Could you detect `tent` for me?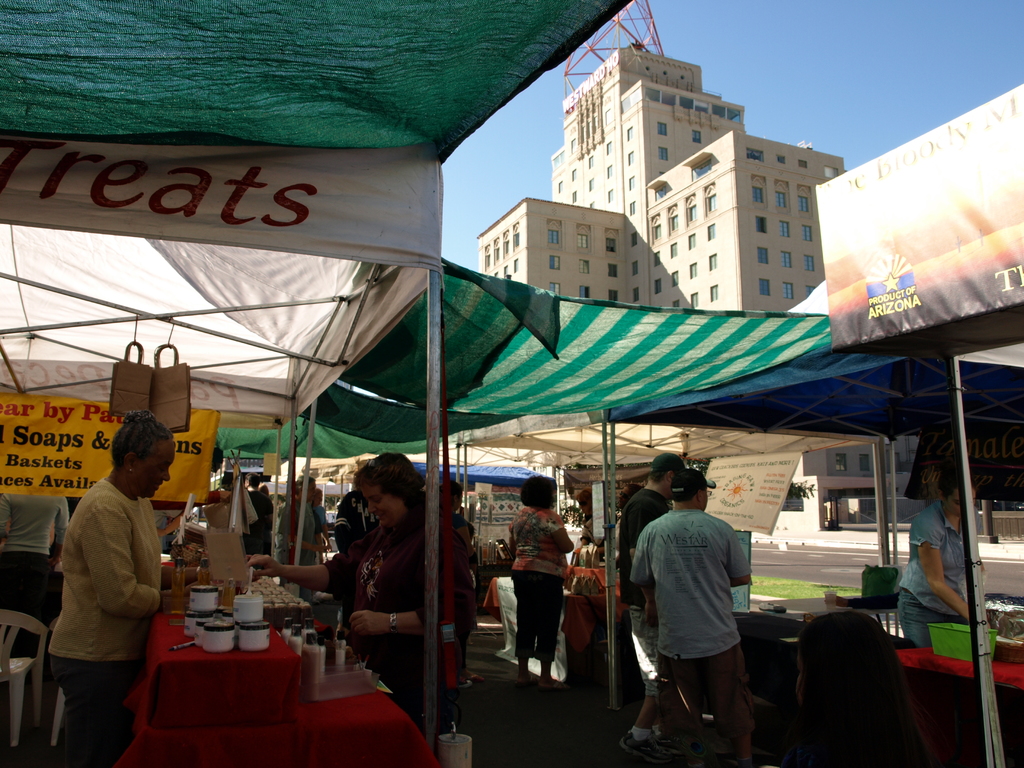
Detection result: crop(0, 0, 633, 749).
